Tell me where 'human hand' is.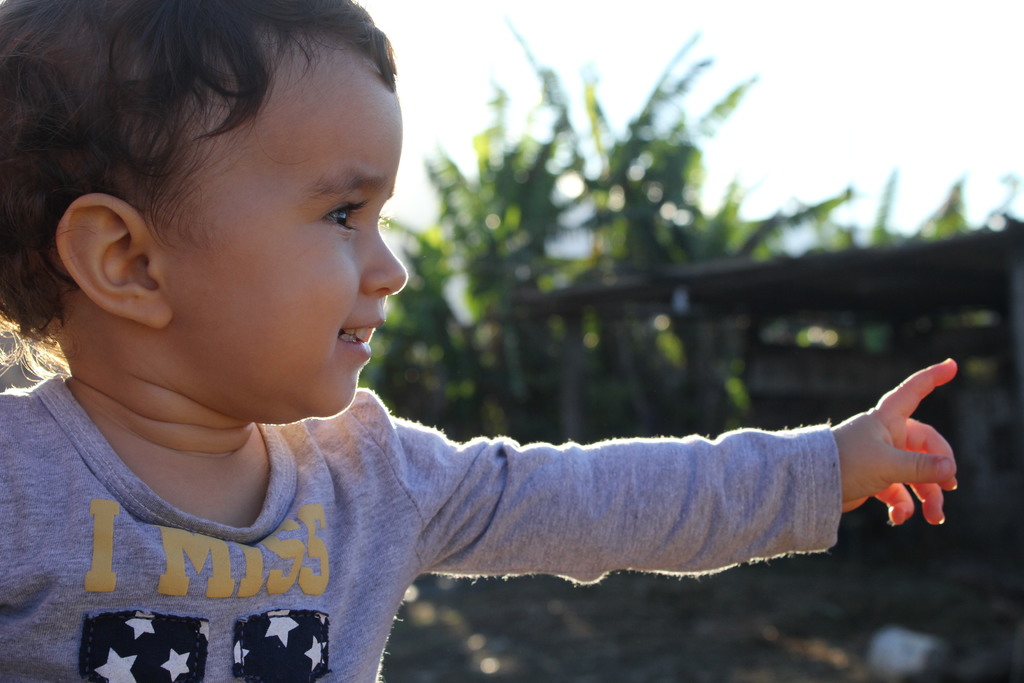
'human hand' is at {"left": 833, "top": 348, "right": 981, "bottom": 541}.
